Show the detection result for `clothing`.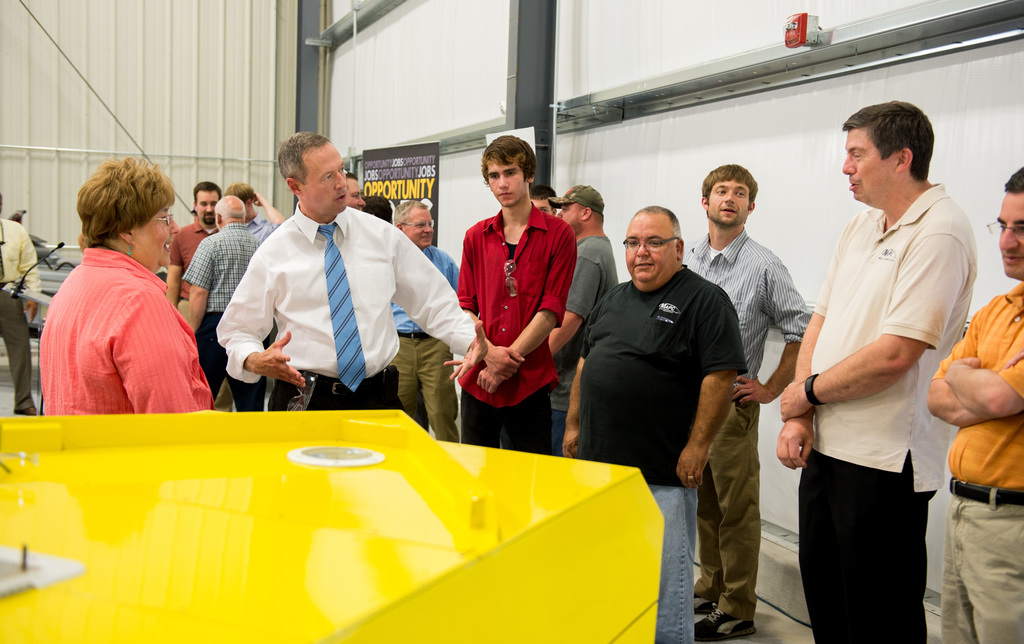
228:175:440:414.
